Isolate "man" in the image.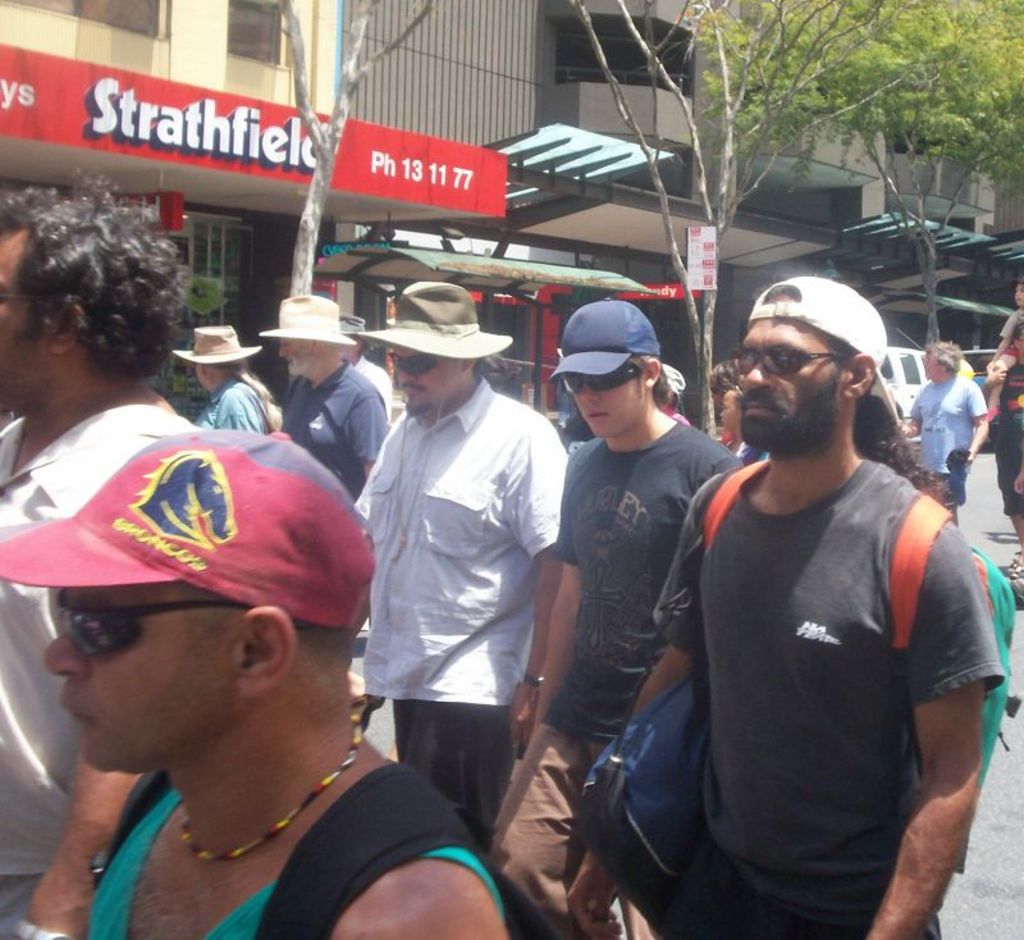
Isolated region: crop(332, 307, 397, 416).
